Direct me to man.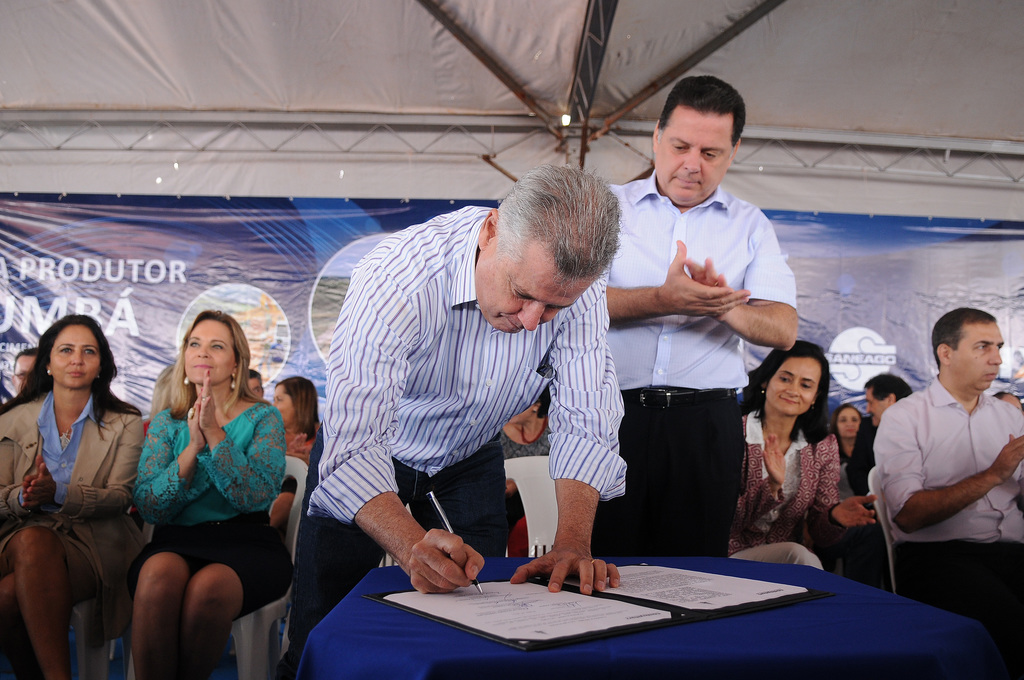
Direction: (277, 164, 625, 679).
